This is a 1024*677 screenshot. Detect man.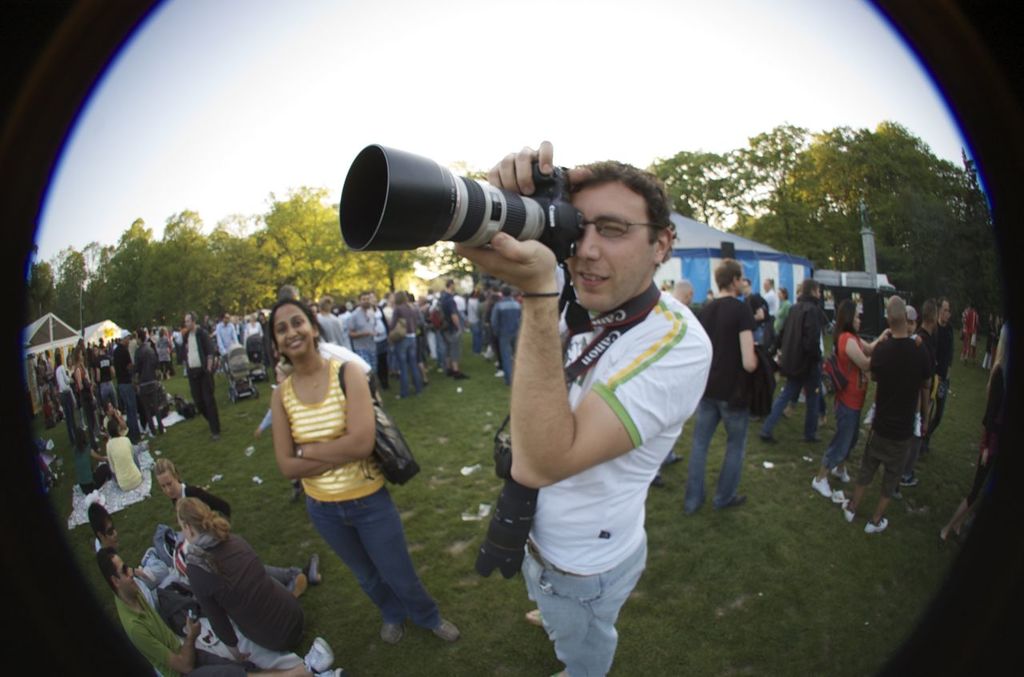
select_region(182, 310, 221, 439).
